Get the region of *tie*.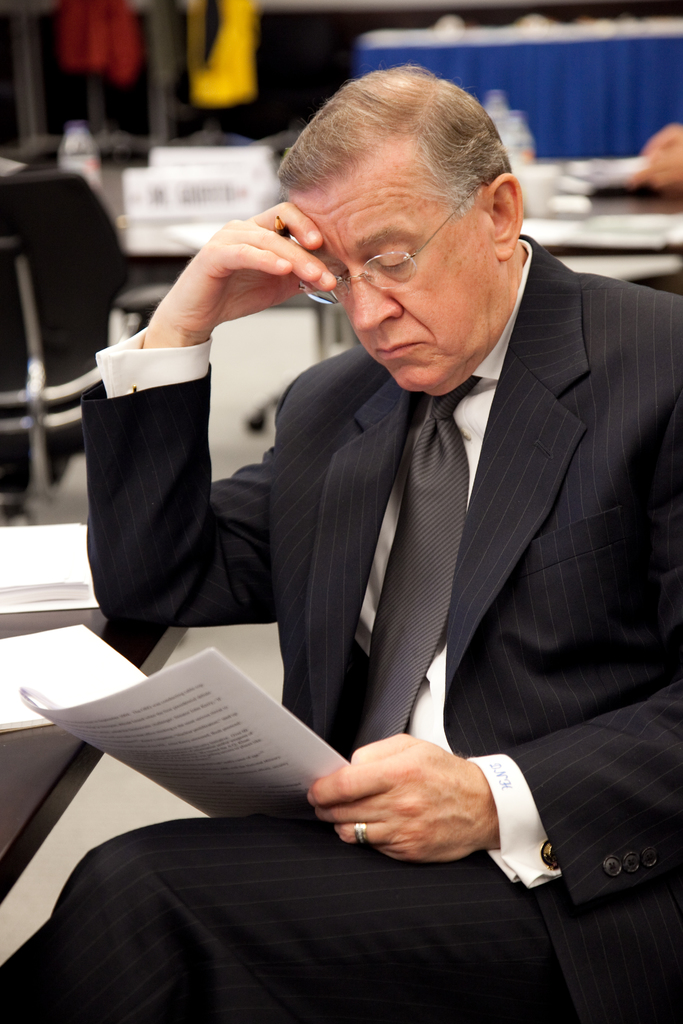
{"left": 354, "top": 376, "right": 477, "bottom": 742}.
